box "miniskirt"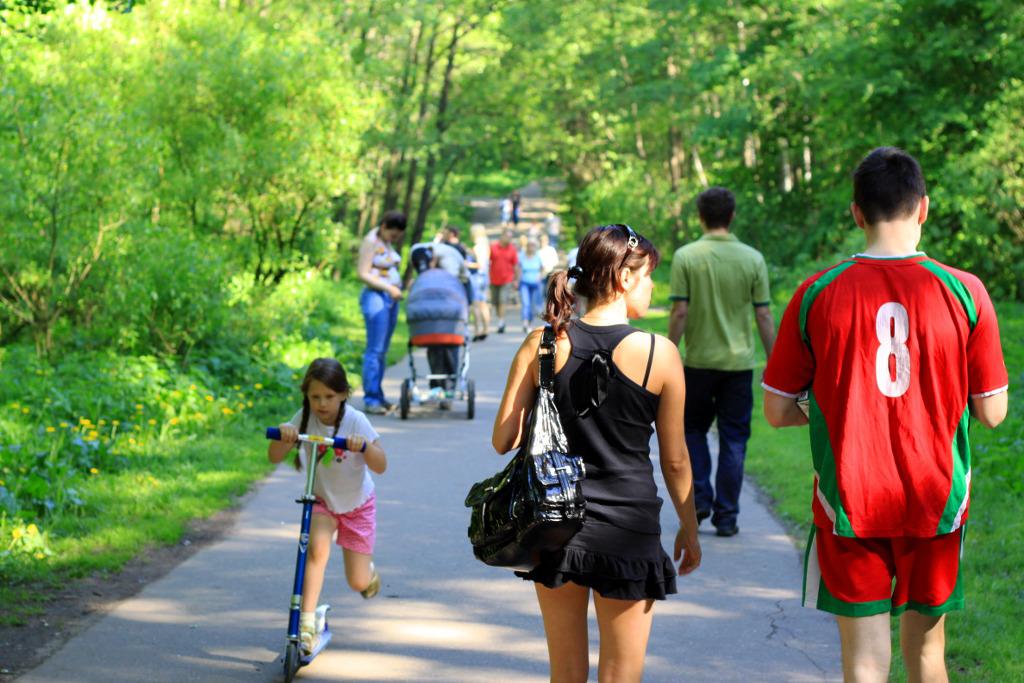
select_region(510, 511, 678, 597)
